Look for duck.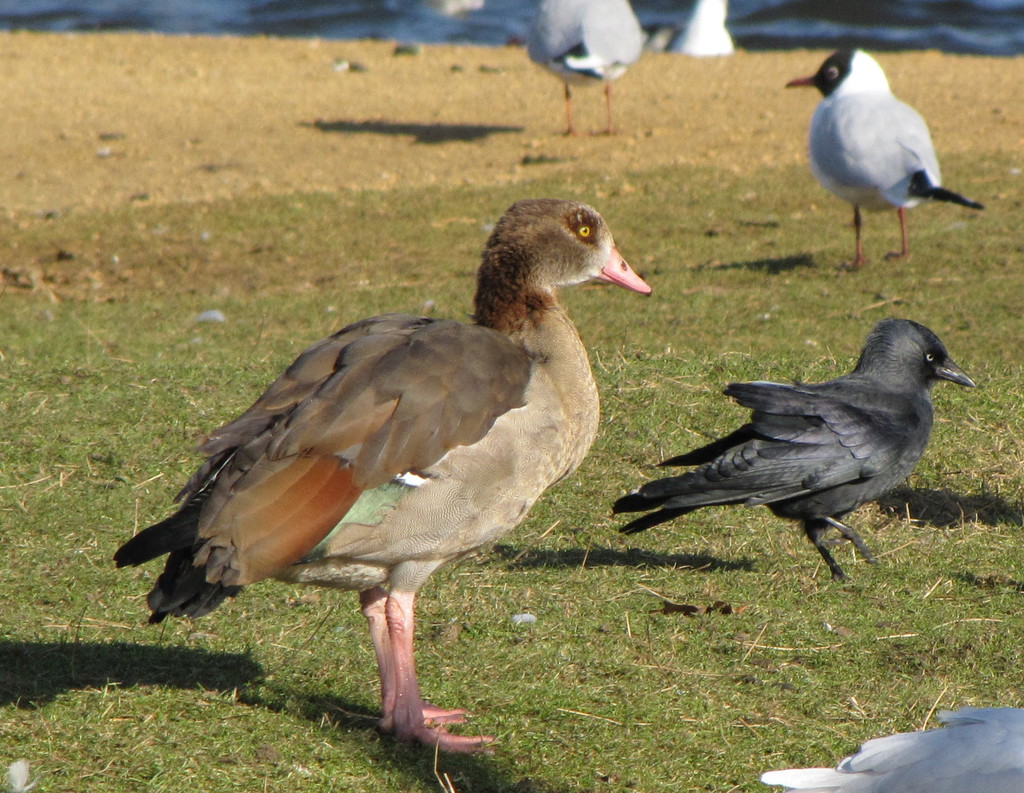
Found: <region>119, 150, 659, 750</region>.
